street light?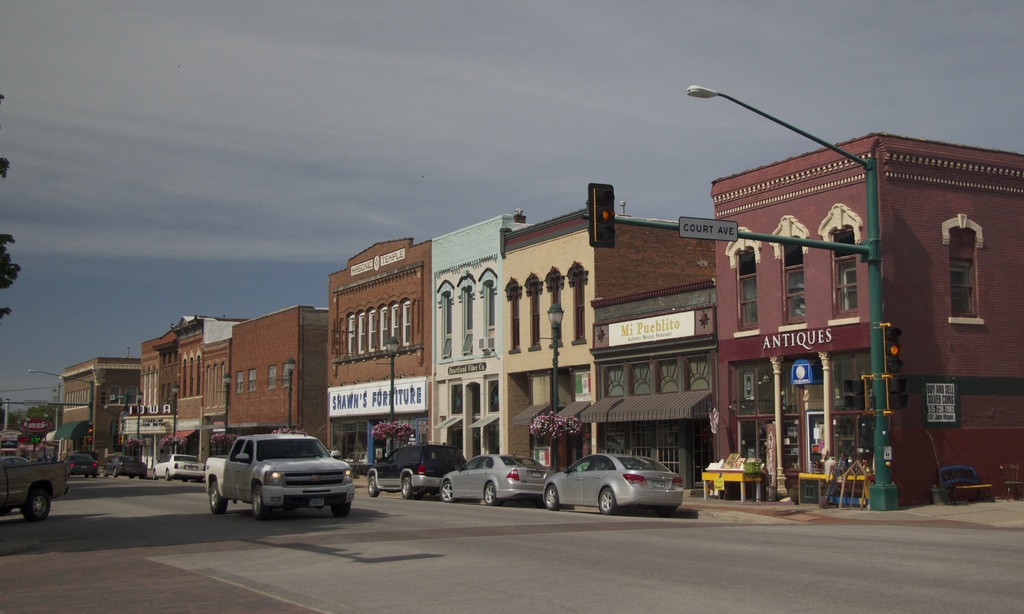
[left=22, top=414, right=30, bottom=451]
